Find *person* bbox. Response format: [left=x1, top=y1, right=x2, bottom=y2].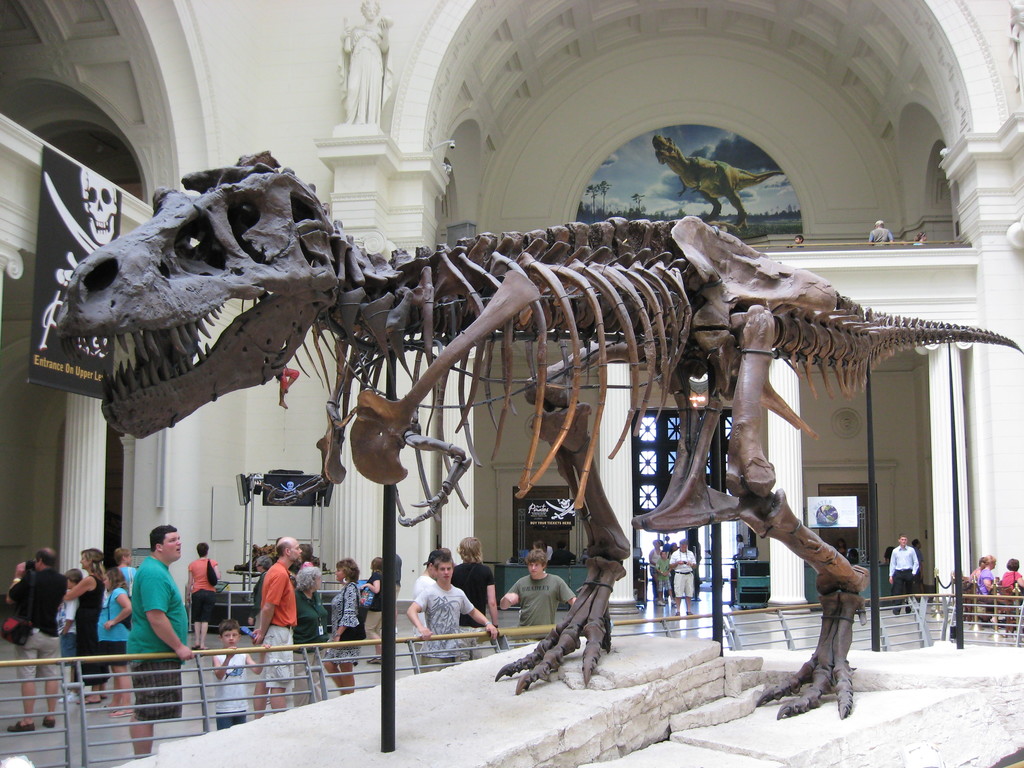
[left=993, top=558, right=1023, bottom=621].
